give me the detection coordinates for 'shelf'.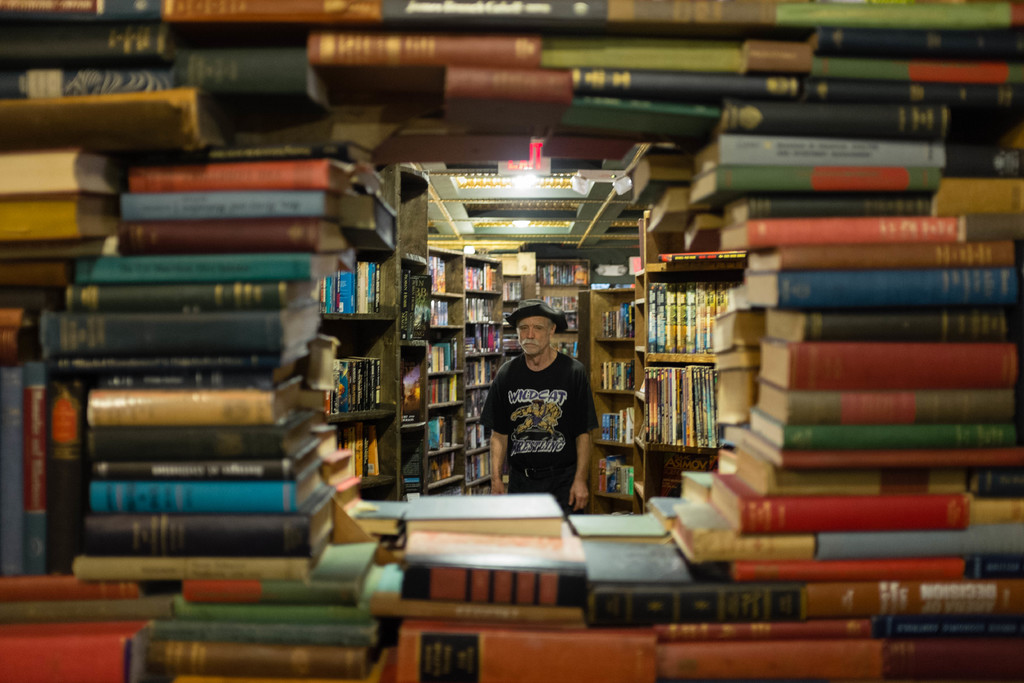
(473,445,489,488).
